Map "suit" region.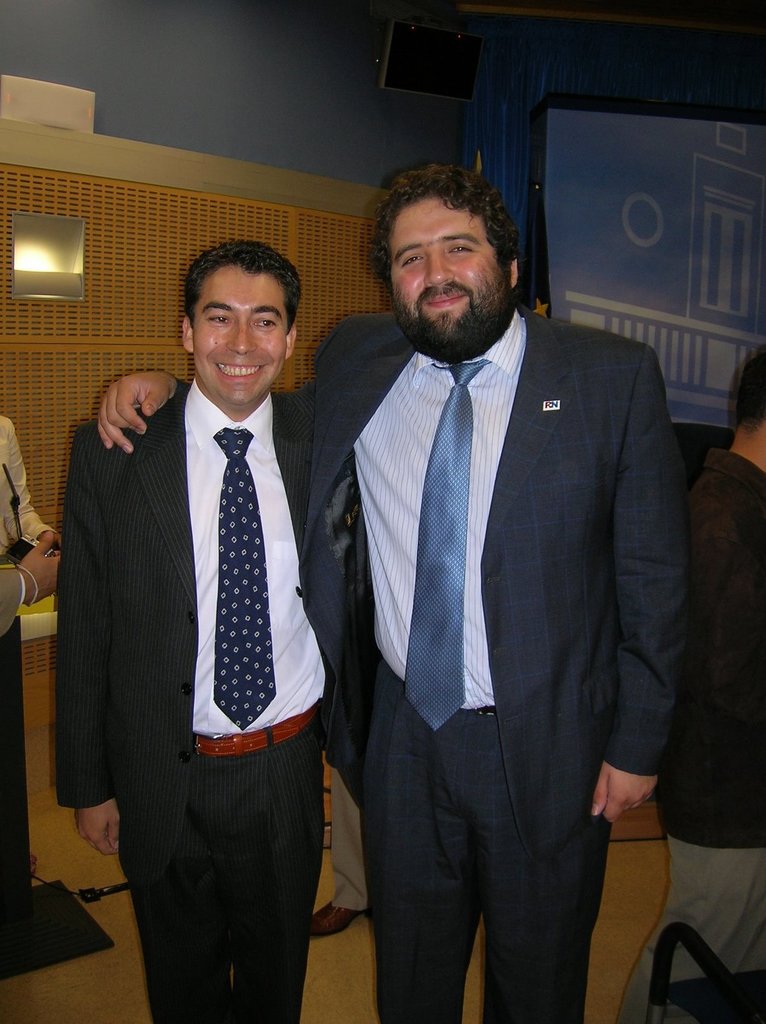
Mapped to bbox=(321, 196, 682, 1009).
